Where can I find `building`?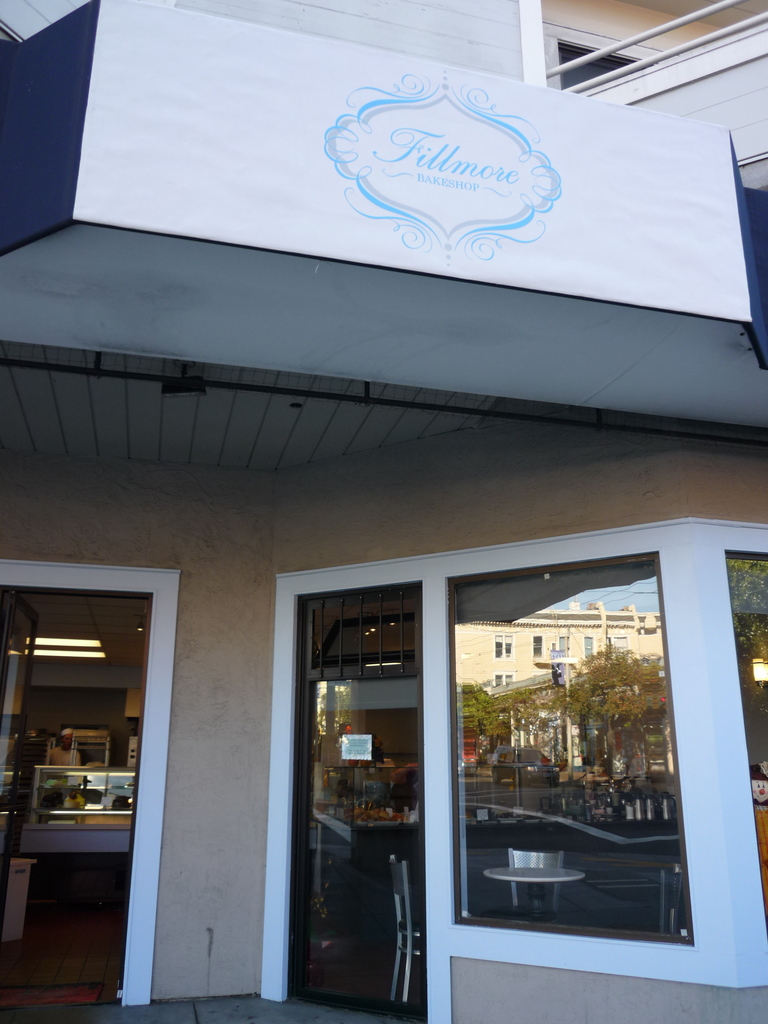
You can find it at <bbox>0, 0, 767, 1023</bbox>.
